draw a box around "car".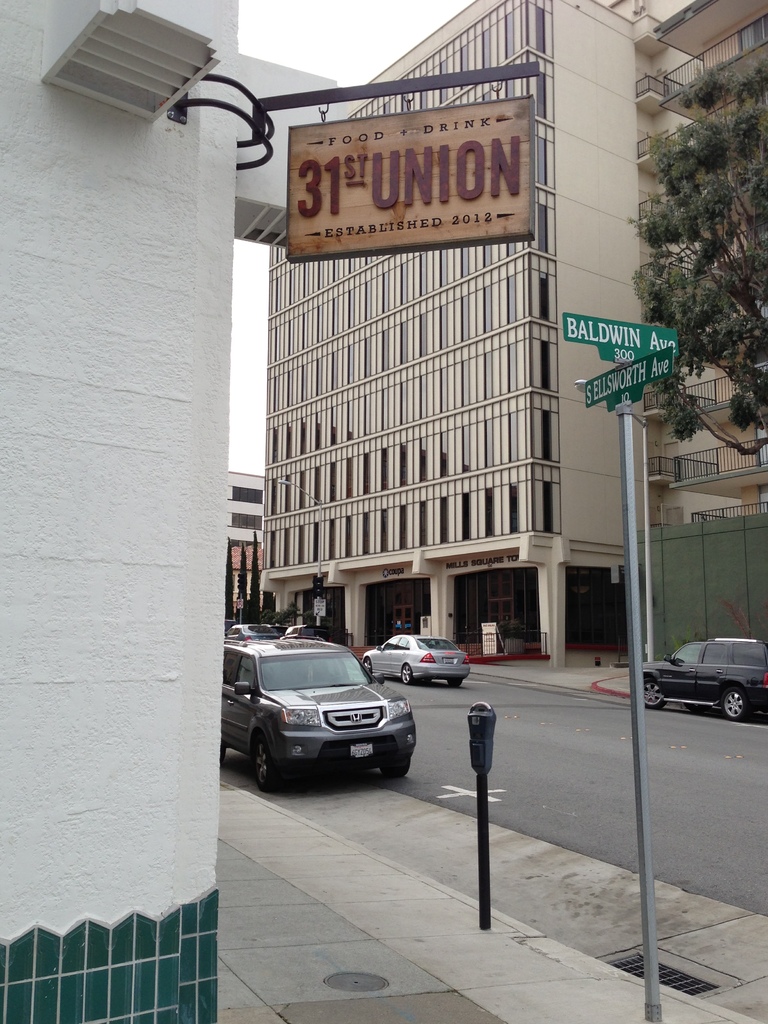
box=[220, 632, 415, 795].
